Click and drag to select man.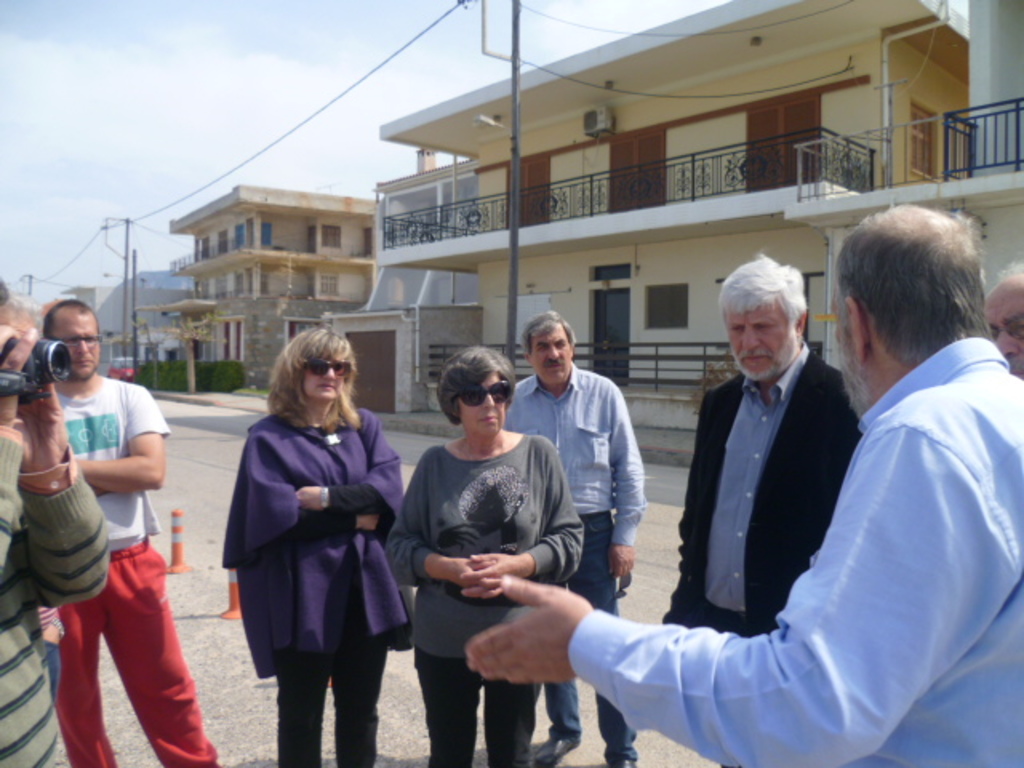
Selection: {"left": 979, "top": 262, "right": 1022, "bottom": 379}.
